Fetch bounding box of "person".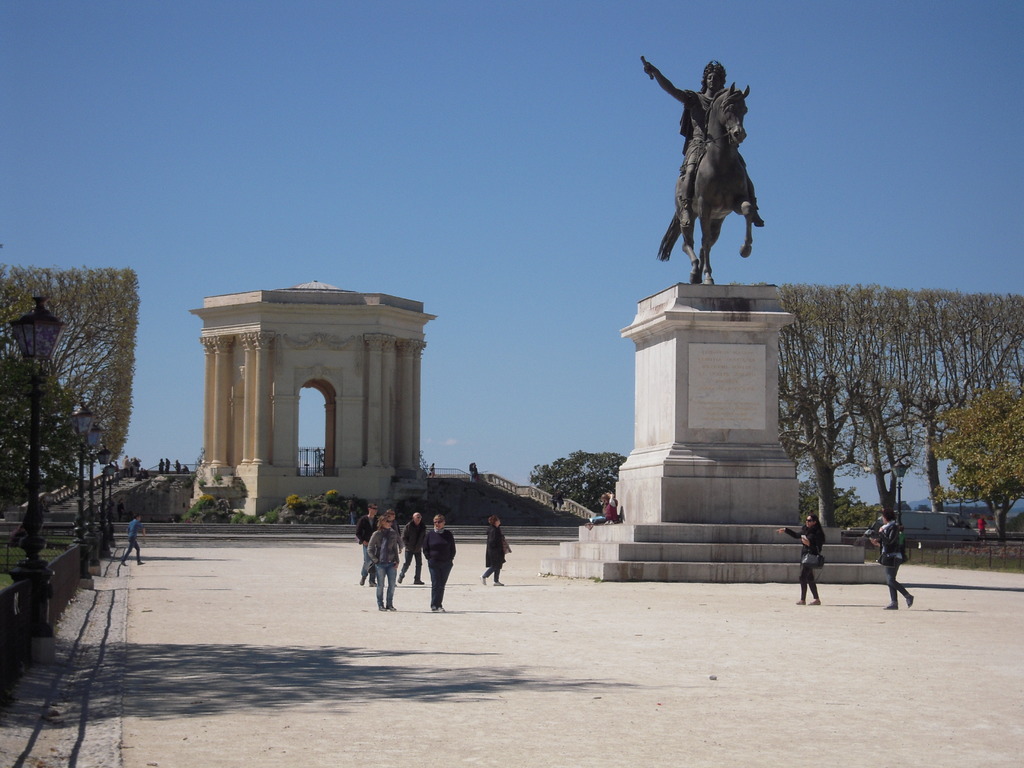
Bbox: box=[402, 516, 423, 582].
